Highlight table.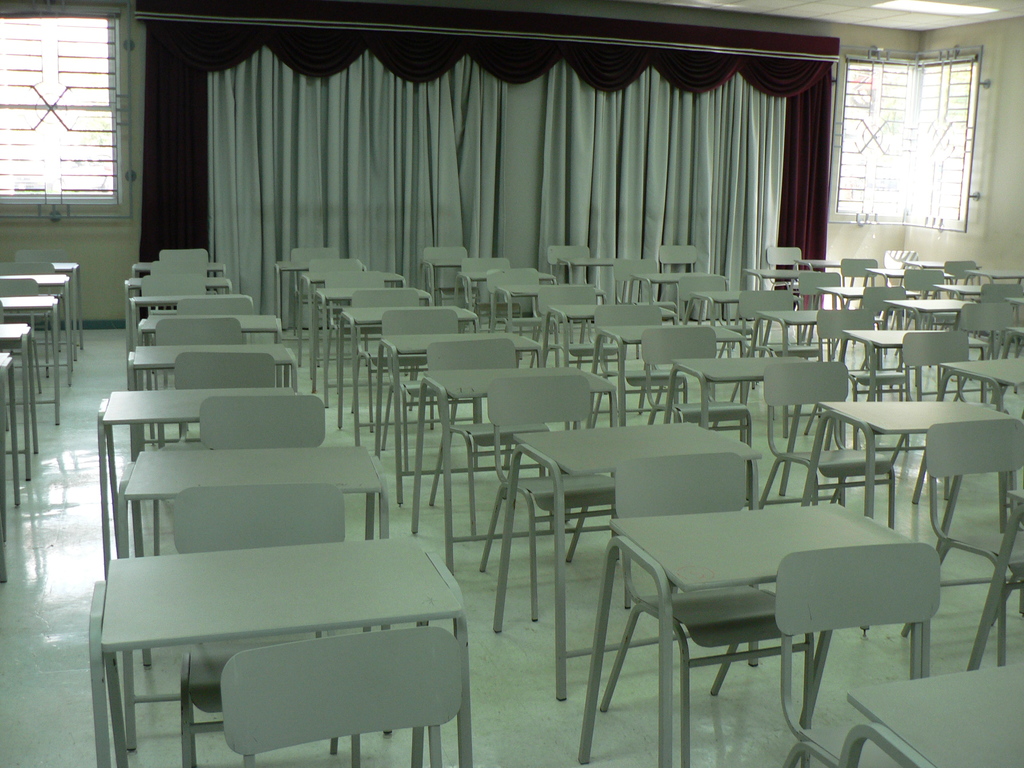
Highlighted region: pyautogui.locateOnScreen(552, 256, 623, 282).
